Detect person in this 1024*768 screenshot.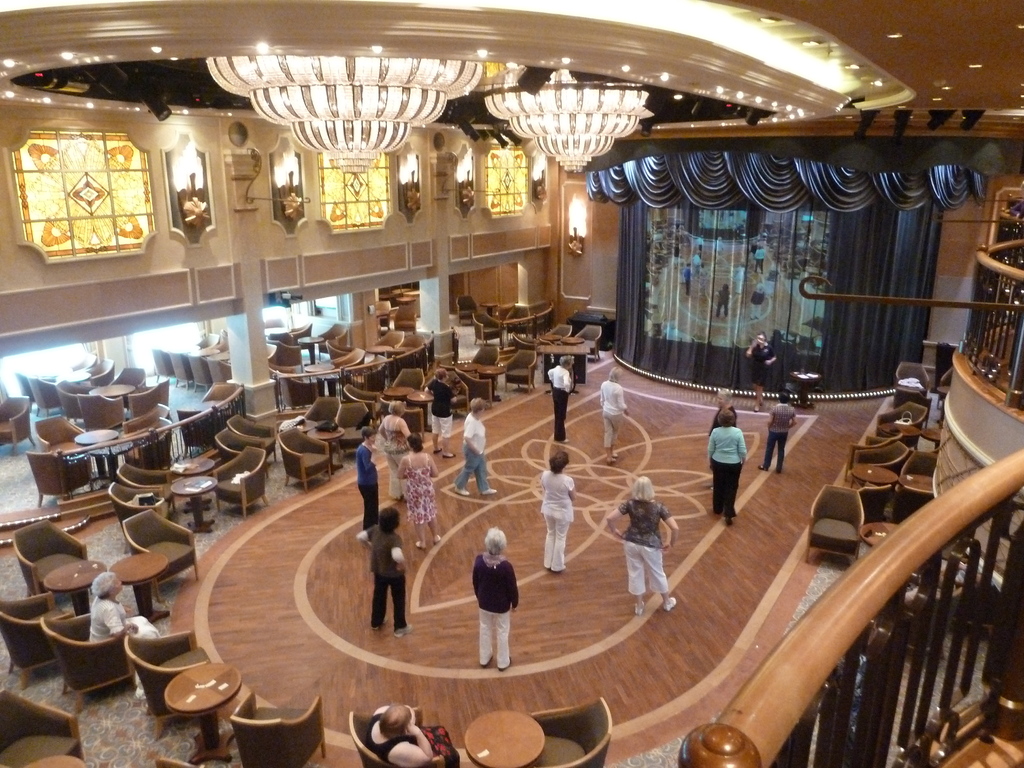
Detection: [543,351,576,426].
